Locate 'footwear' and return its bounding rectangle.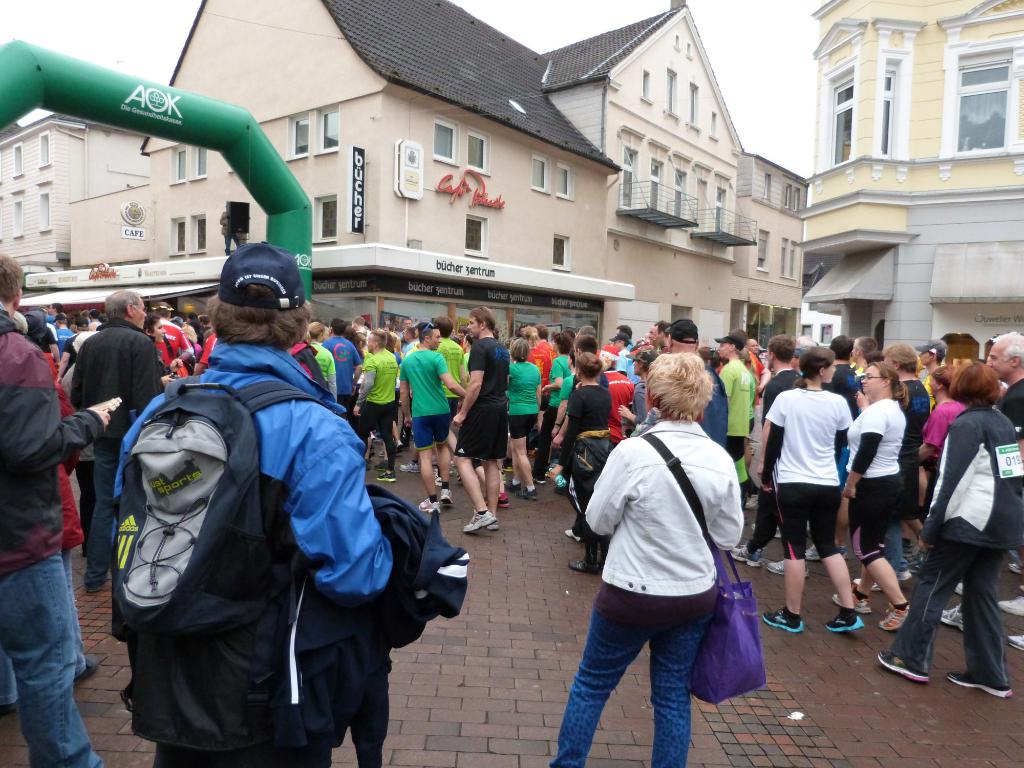
{"left": 487, "top": 523, "right": 499, "bottom": 529}.
